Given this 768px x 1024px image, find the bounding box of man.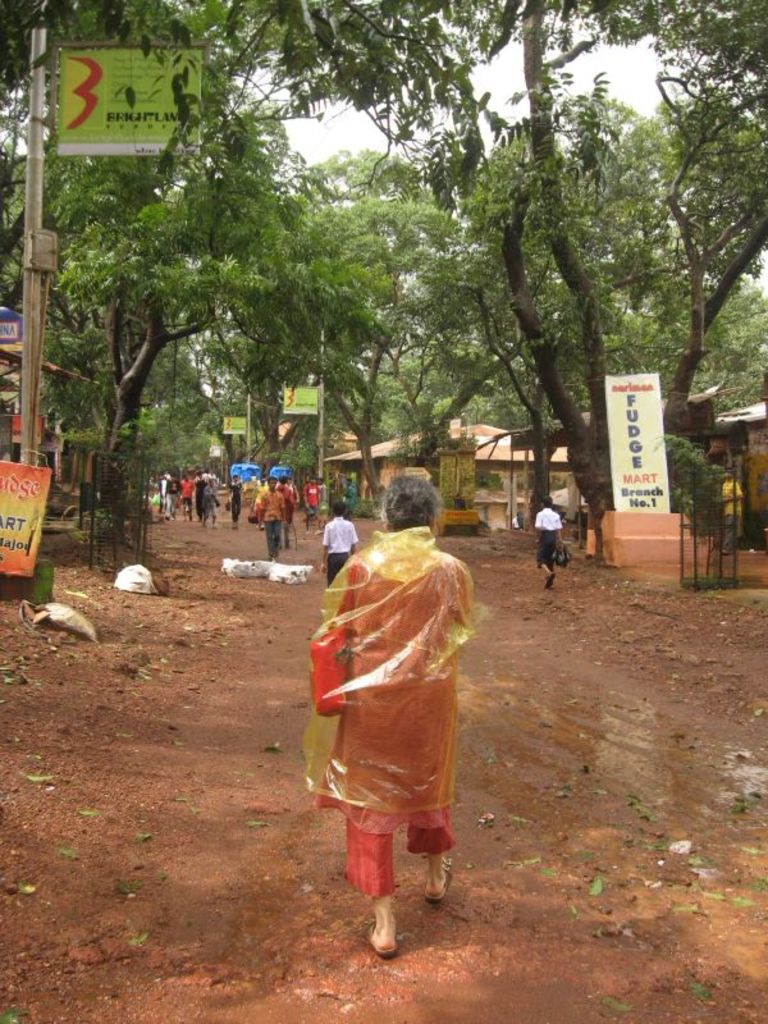
[323,504,356,591].
